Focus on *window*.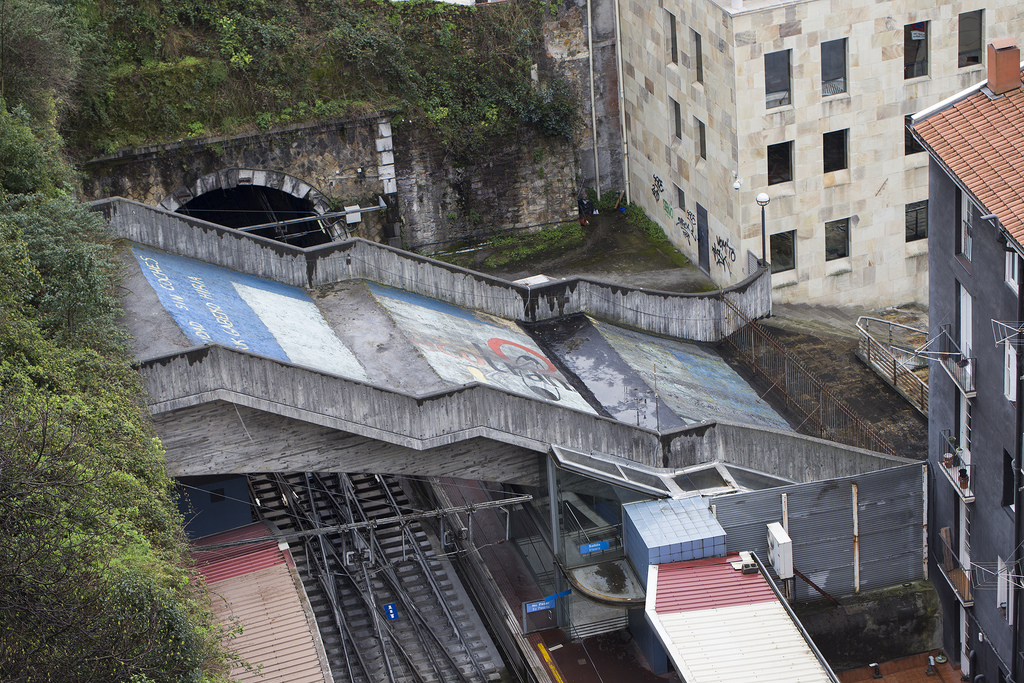
Focused at 998, 558, 1016, 625.
